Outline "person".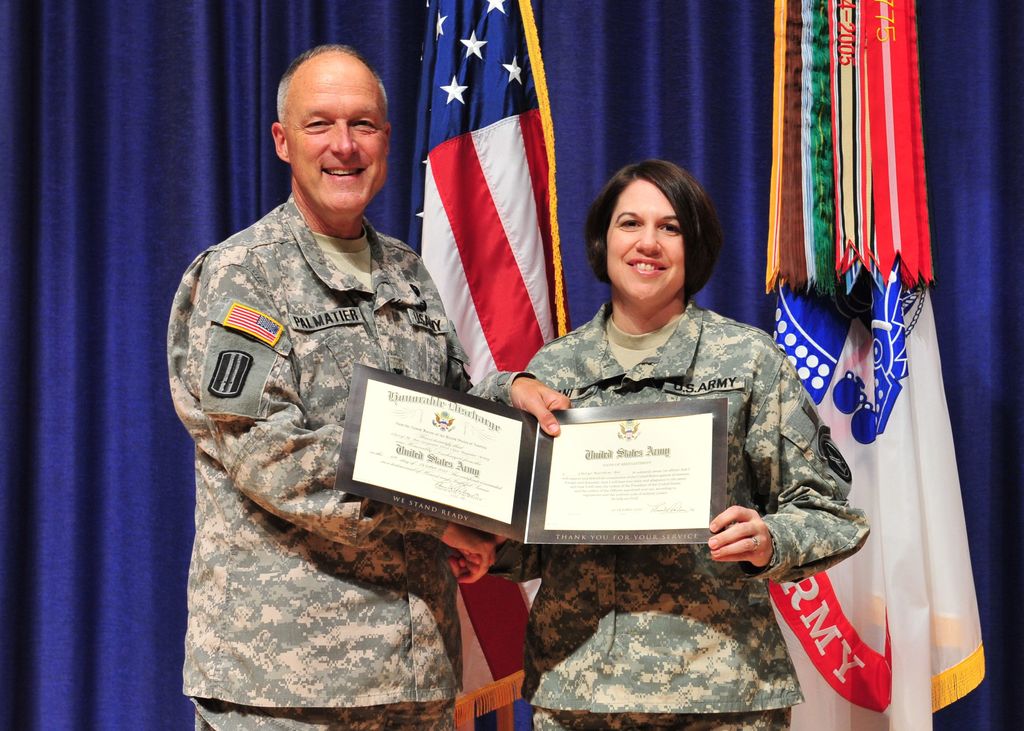
Outline: Rect(167, 48, 563, 730).
